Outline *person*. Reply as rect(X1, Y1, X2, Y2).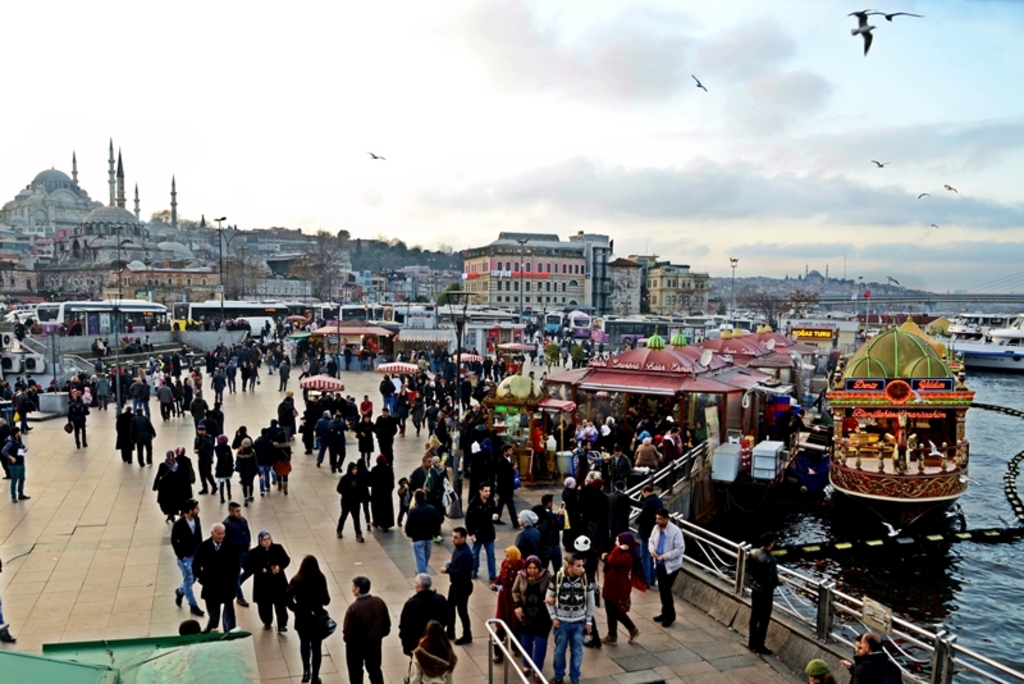
rect(406, 493, 431, 566).
